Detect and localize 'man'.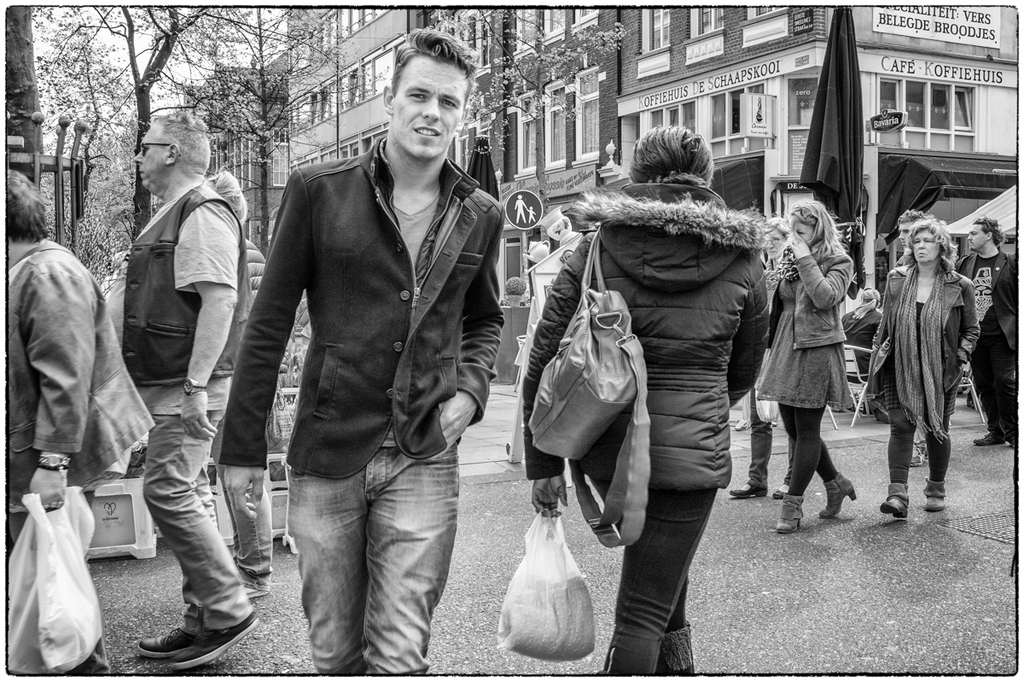
Localized at [950, 218, 1014, 454].
